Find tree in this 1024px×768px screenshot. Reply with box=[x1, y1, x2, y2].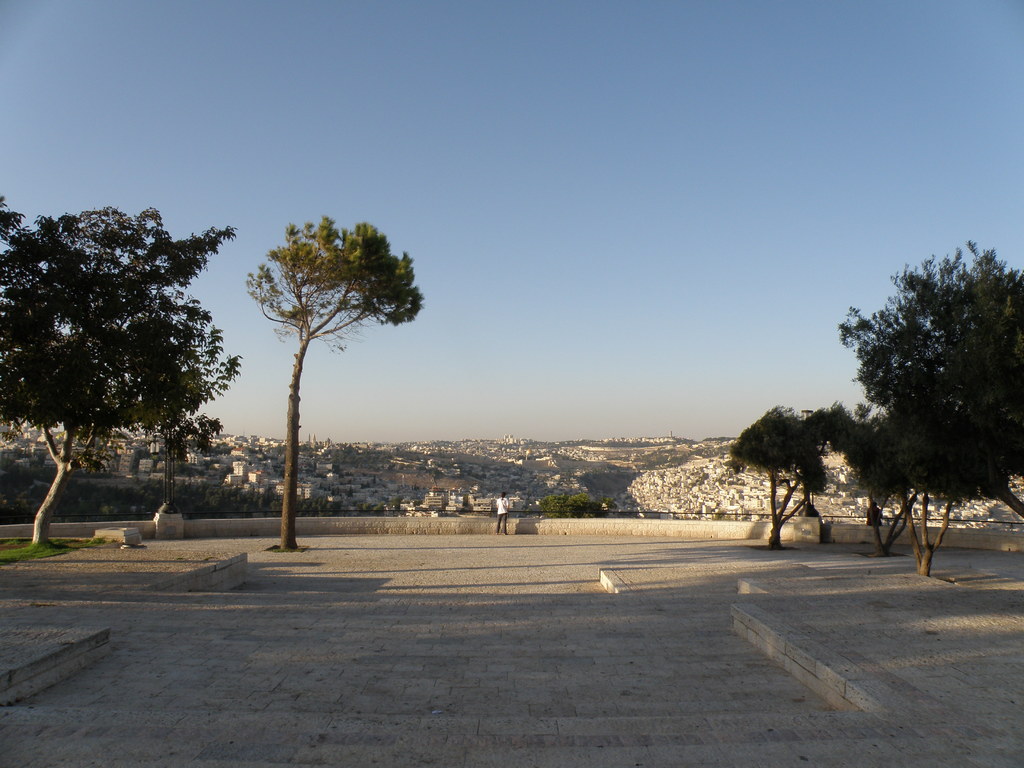
box=[843, 236, 1016, 586].
